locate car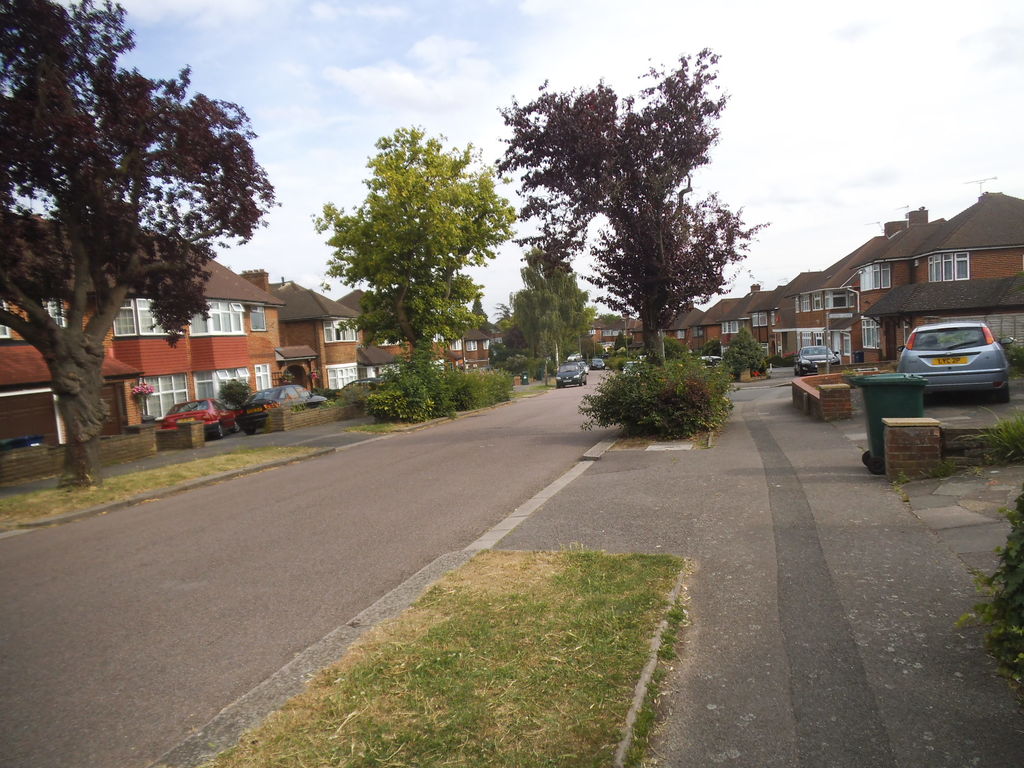
[165, 393, 239, 439]
